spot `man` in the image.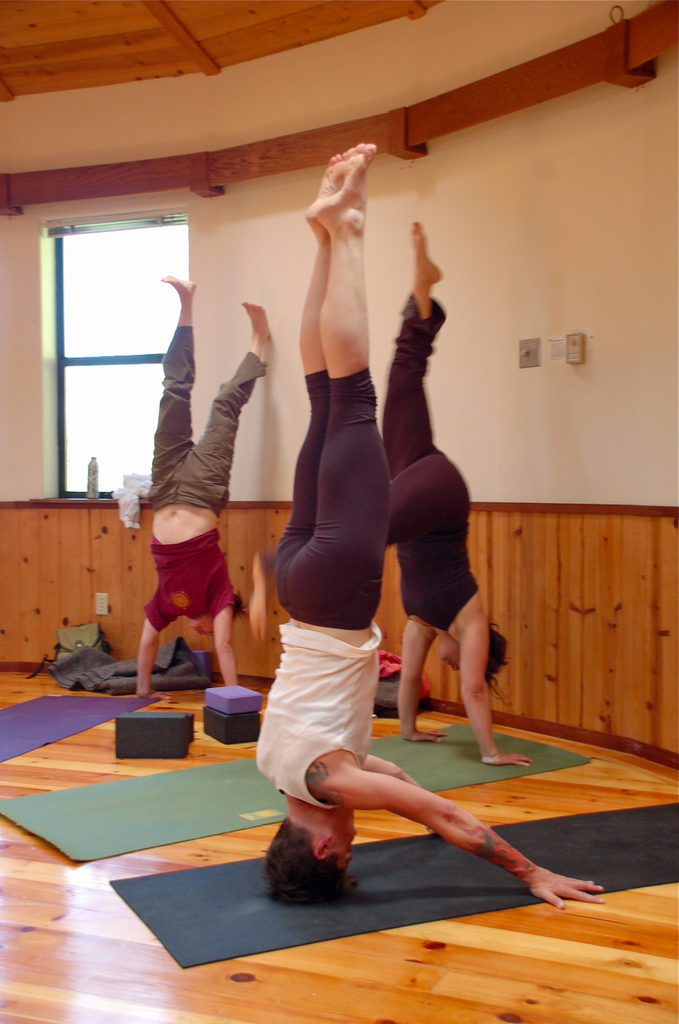
`man` found at <bbox>132, 266, 281, 707</bbox>.
